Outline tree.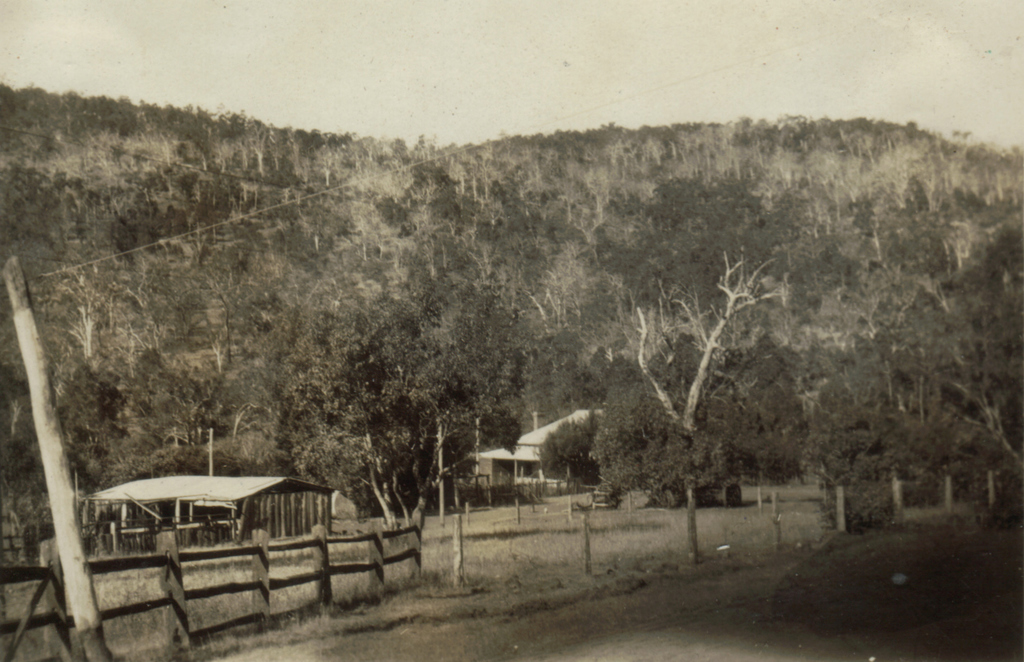
Outline: l=801, t=341, r=886, b=536.
